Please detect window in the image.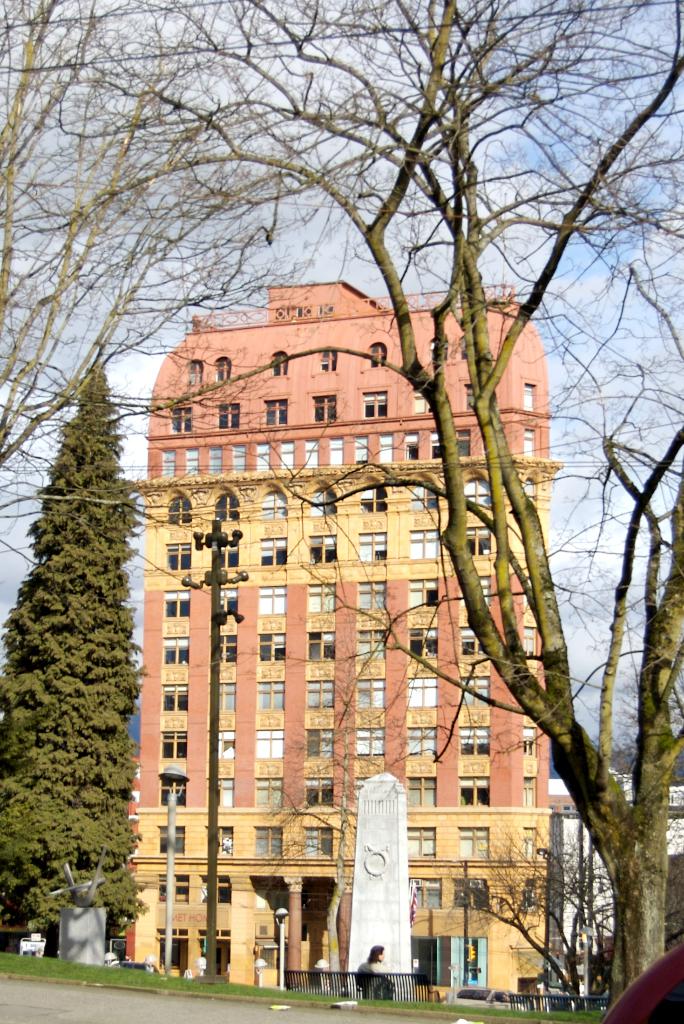
[x1=164, y1=767, x2=190, y2=806].
